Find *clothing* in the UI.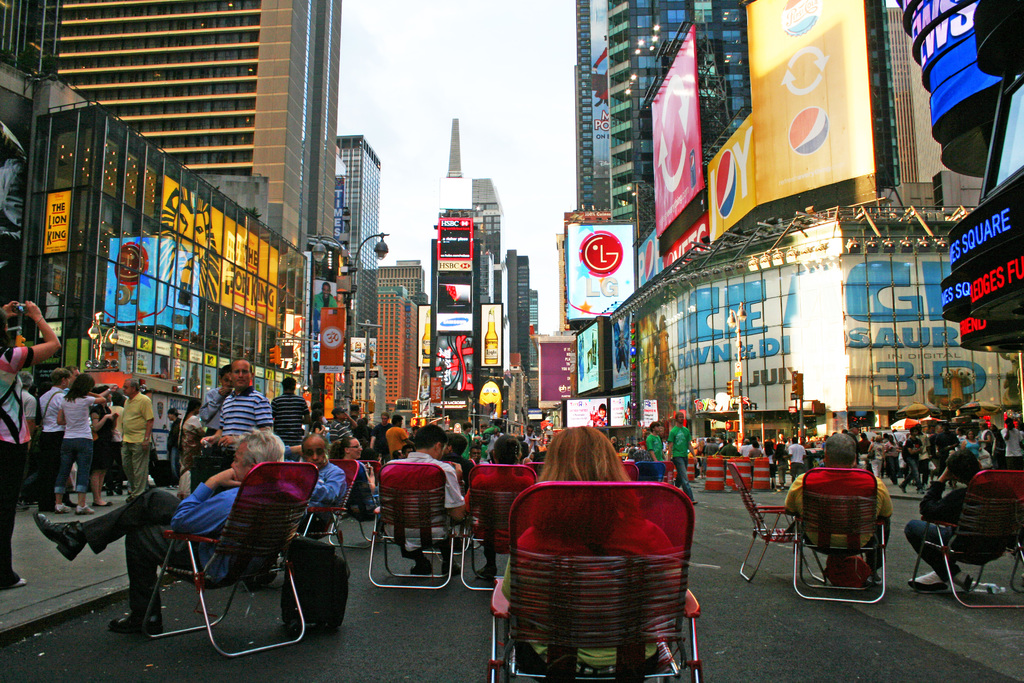
UI element at pyautogui.locateOnScreen(381, 450, 462, 558).
